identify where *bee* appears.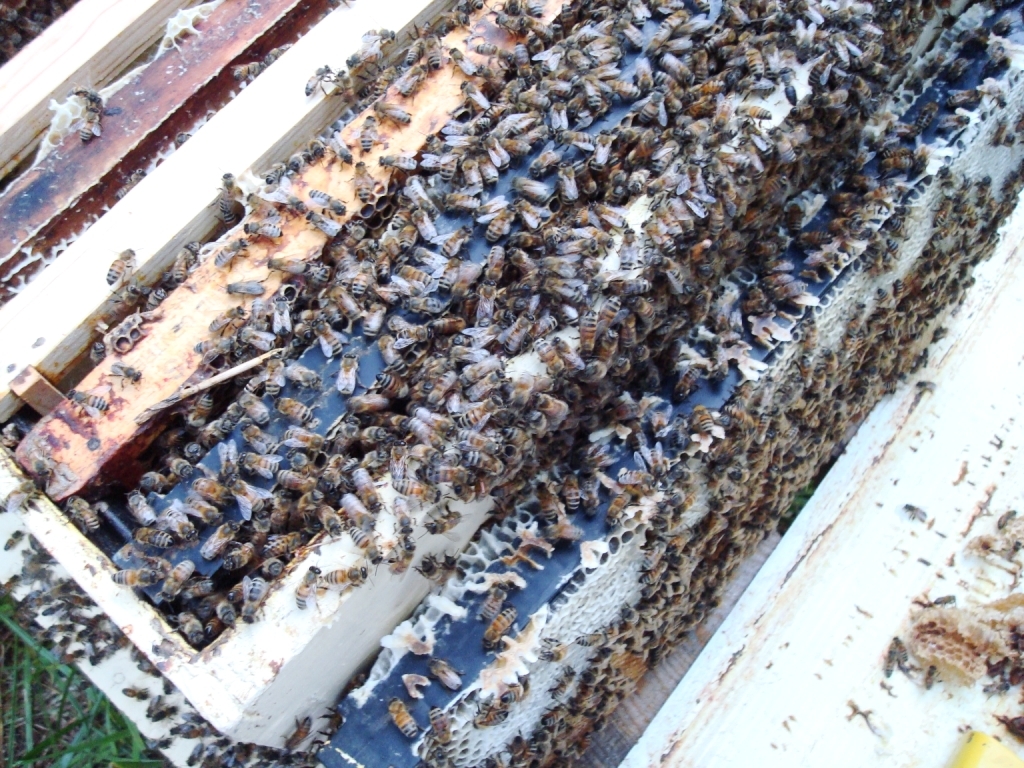
Appears at [left=943, top=89, right=989, bottom=113].
